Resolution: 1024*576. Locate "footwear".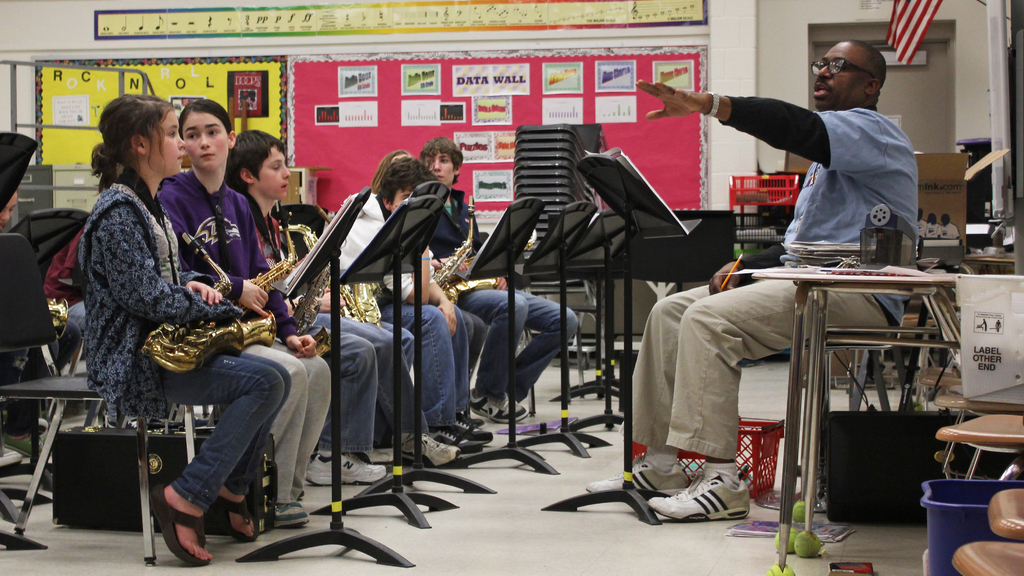
[left=451, top=396, right=497, bottom=447].
